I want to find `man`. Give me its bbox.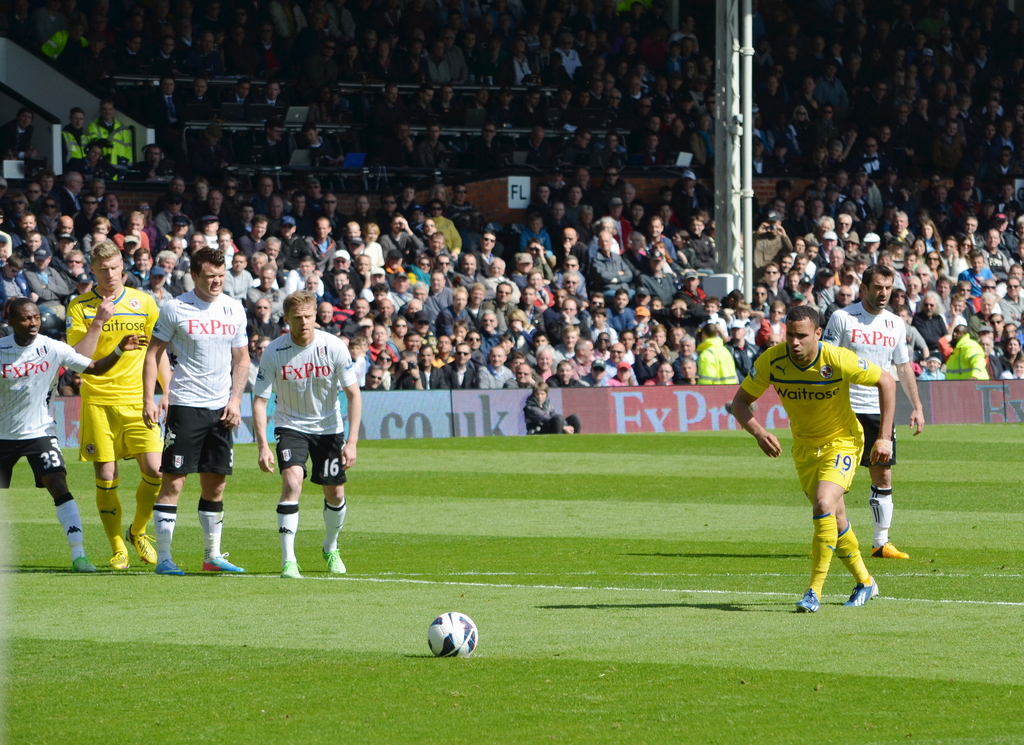
<bbox>634, 250, 684, 288</bbox>.
